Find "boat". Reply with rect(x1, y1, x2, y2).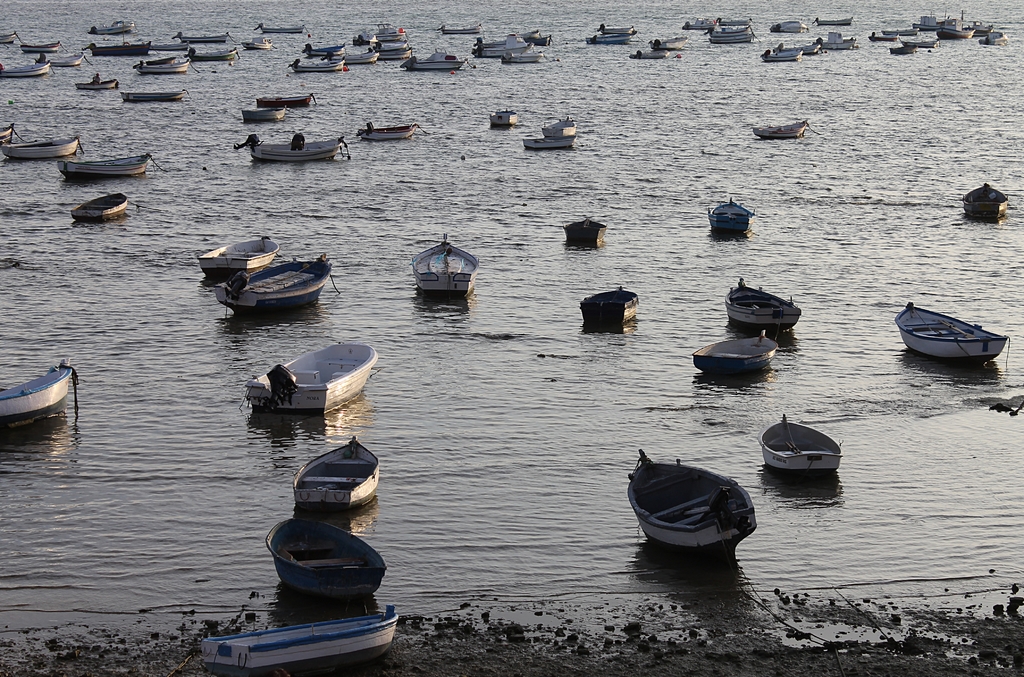
rect(253, 20, 307, 34).
